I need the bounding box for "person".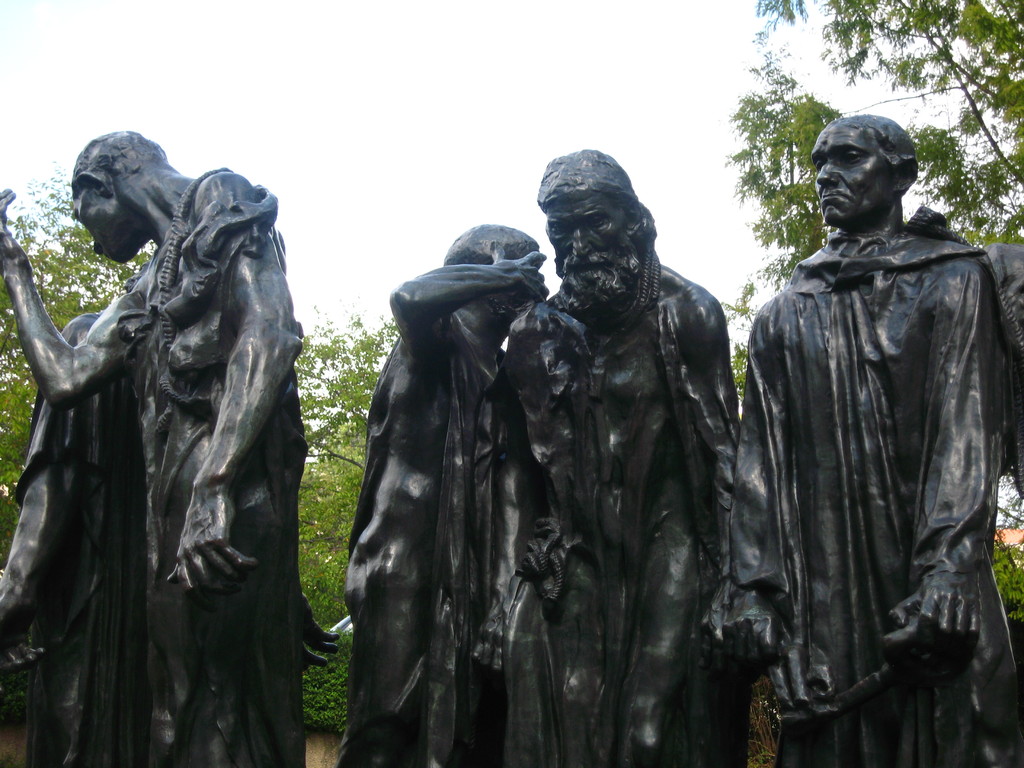
Here it is: (left=499, top=150, right=743, bottom=767).
